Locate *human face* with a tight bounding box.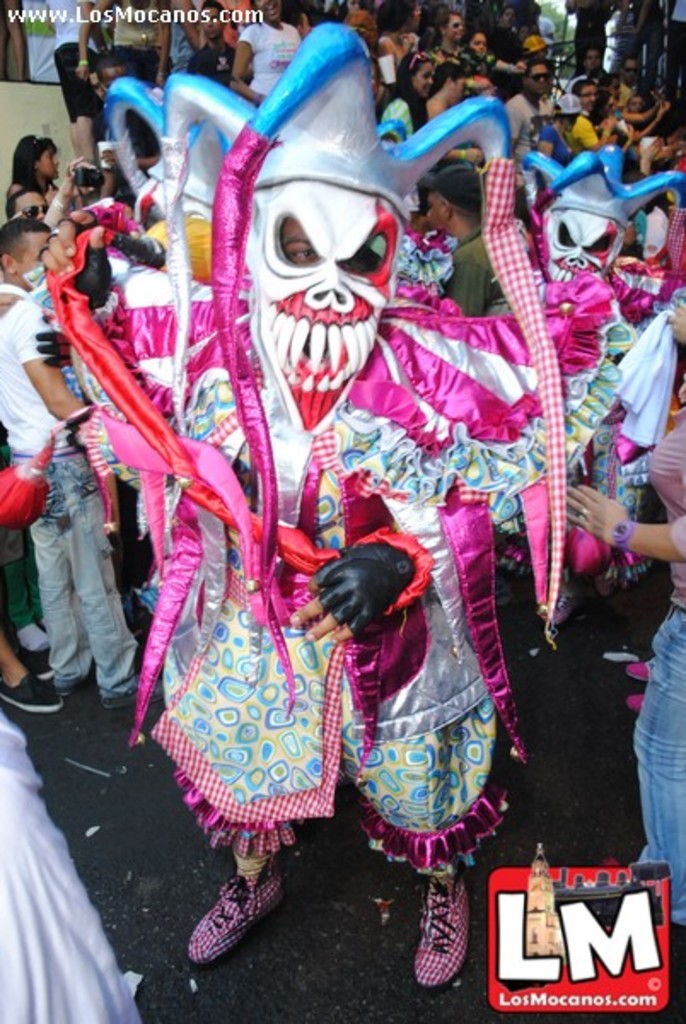
detection(9, 191, 43, 224).
